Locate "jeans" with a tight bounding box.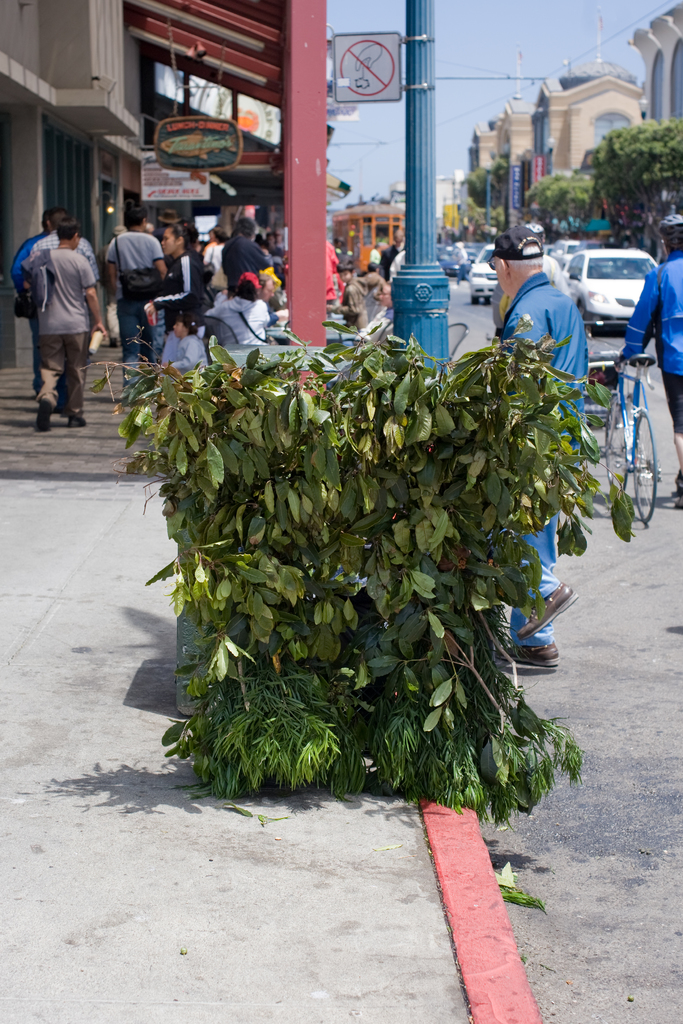
x1=493 y1=274 x2=589 y2=423.
